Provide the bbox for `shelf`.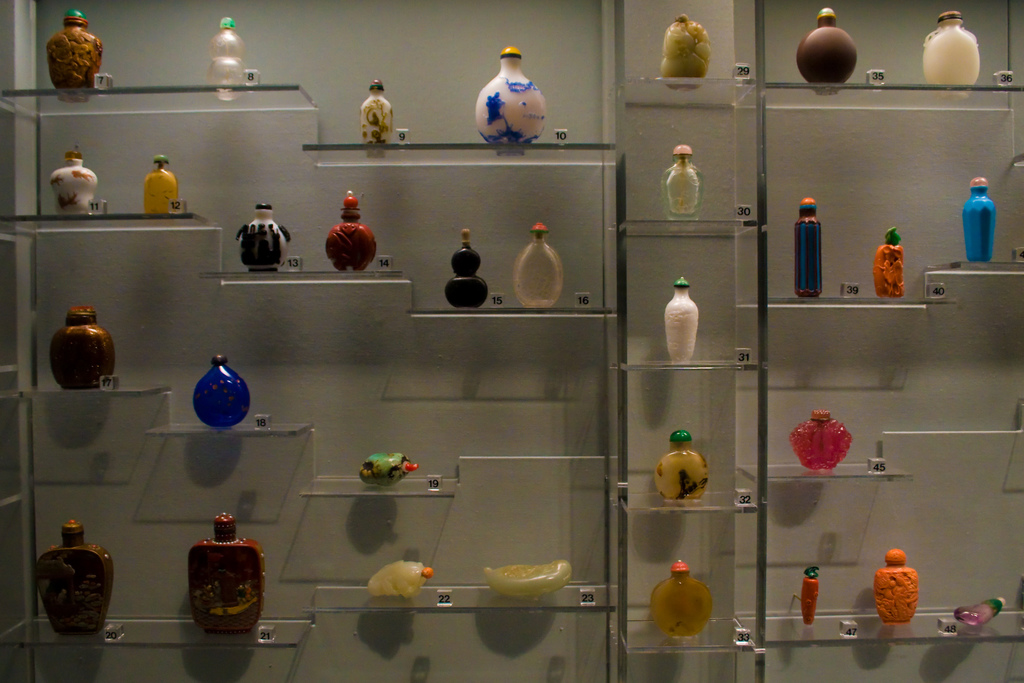
l=156, t=354, r=305, b=441.
